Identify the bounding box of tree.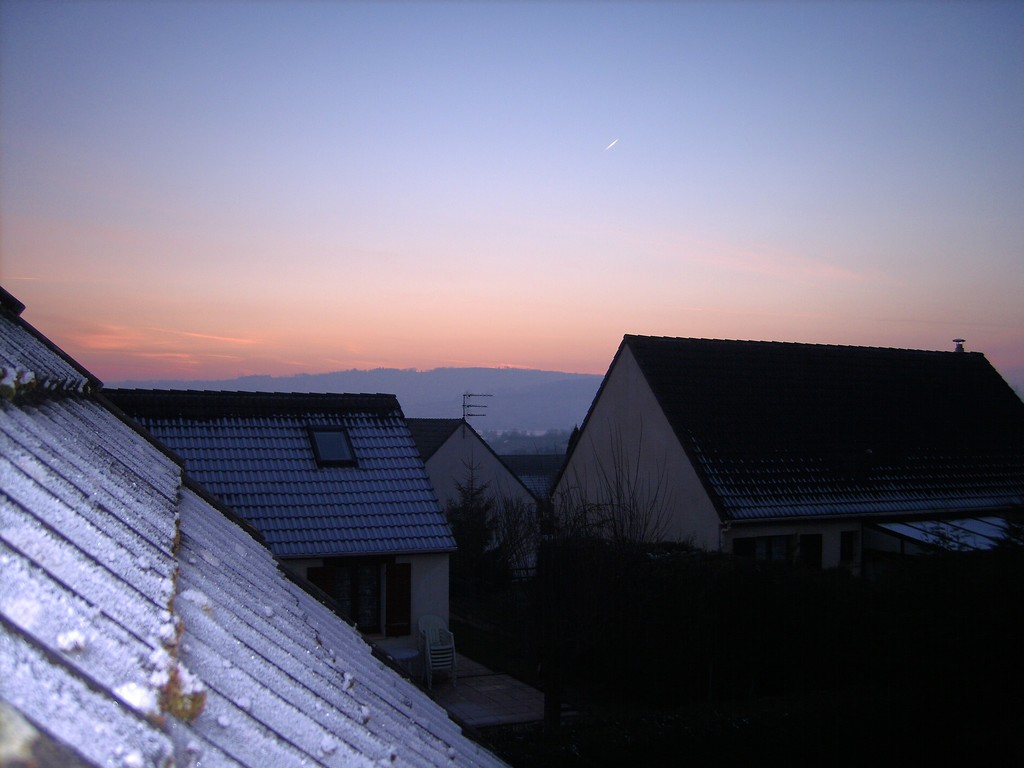
left=470, top=418, right=743, bottom=762.
